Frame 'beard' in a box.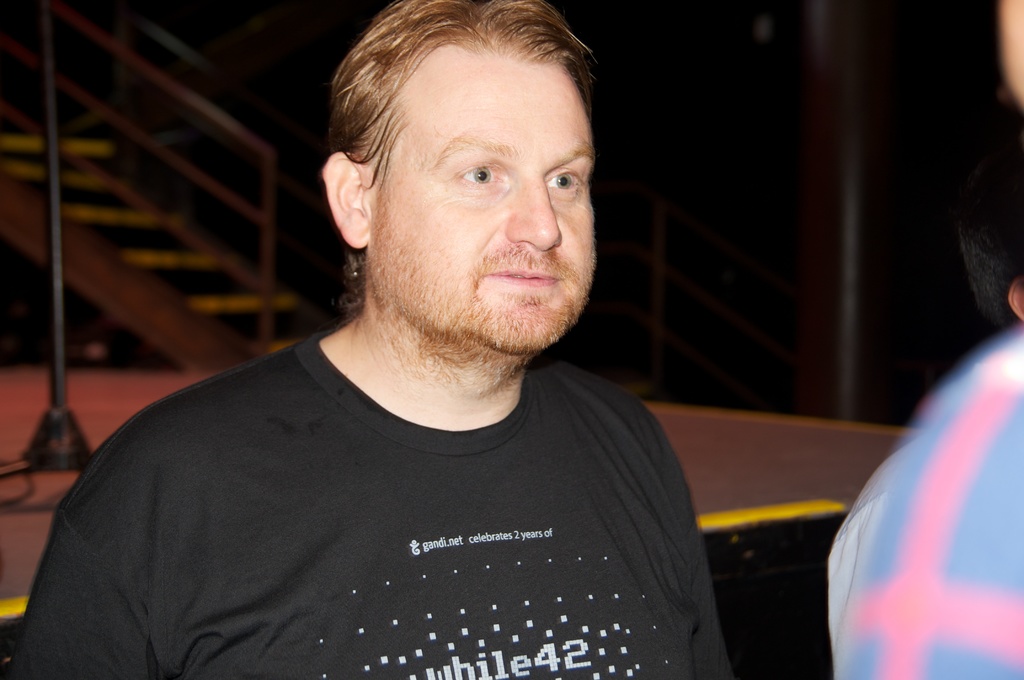
bbox=(368, 188, 569, 341).
